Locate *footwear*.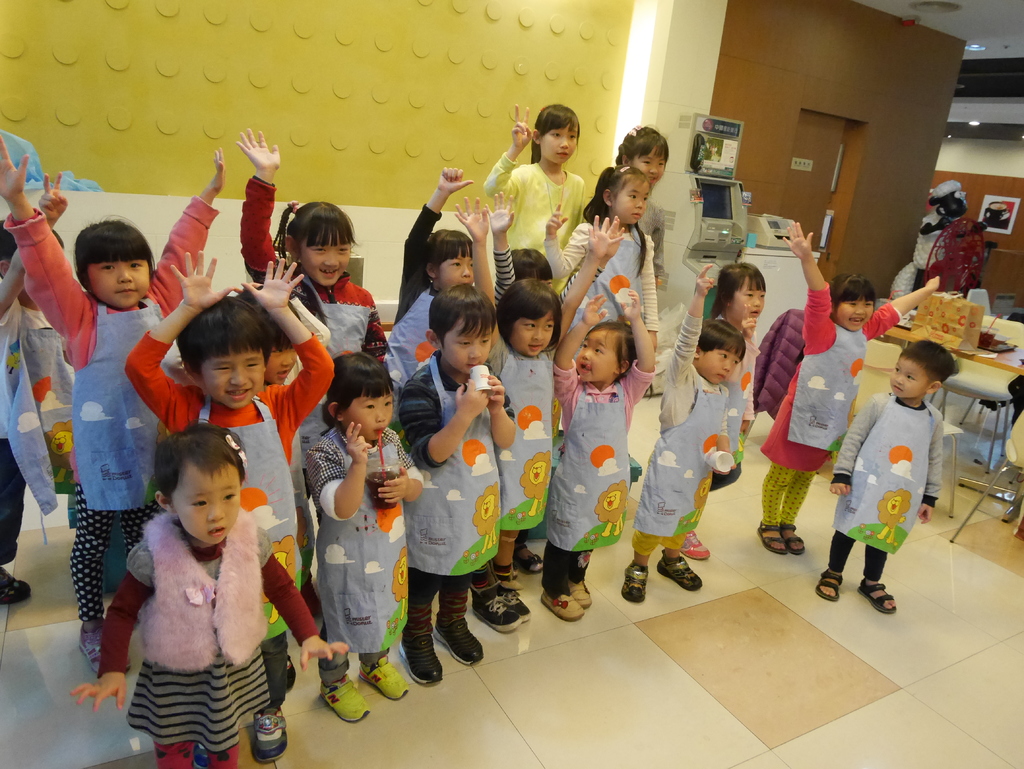
Bounding box: (318,679,379,718).
